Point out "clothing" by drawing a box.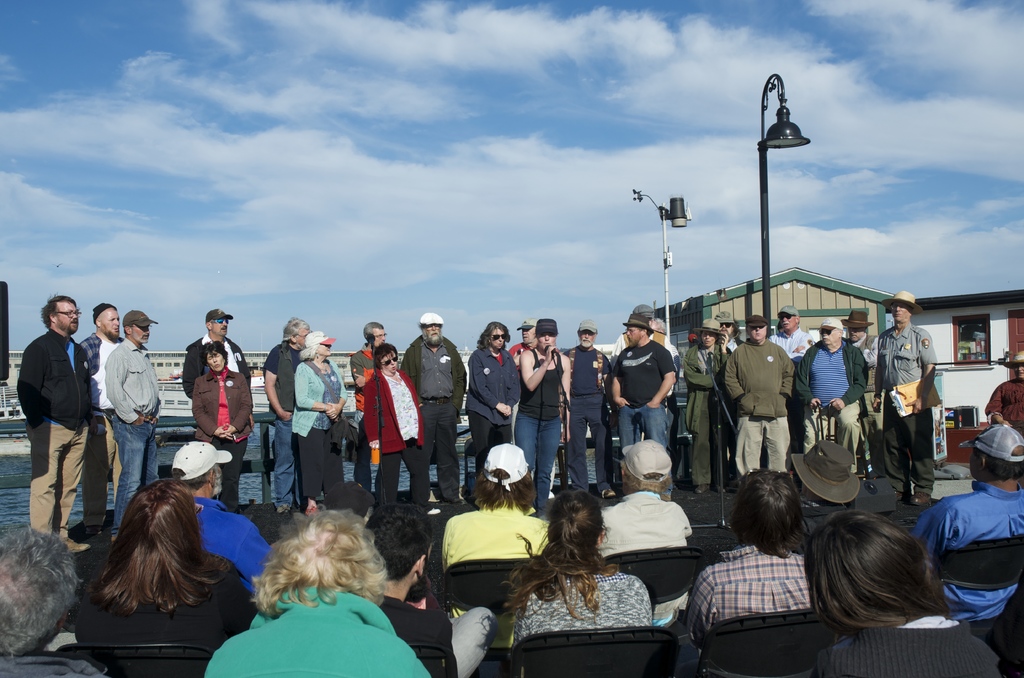
[left=76, top=558, right=250, bottom=677].
